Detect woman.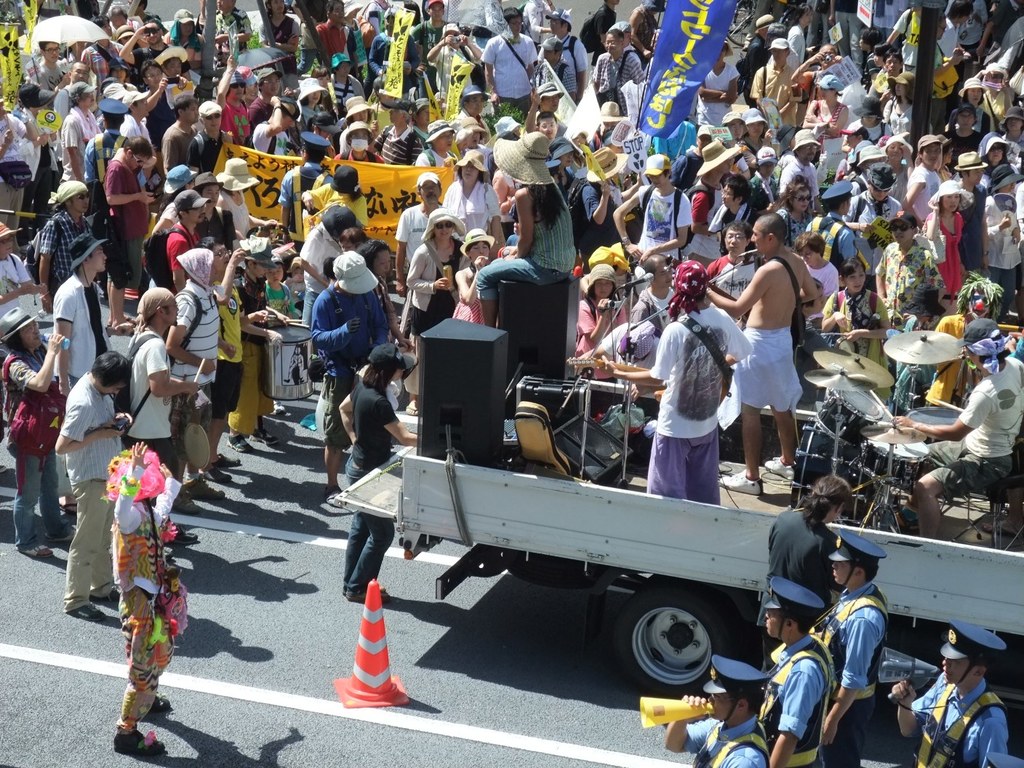
Detected at (left=217, top=153, right=294, bottom=253).
